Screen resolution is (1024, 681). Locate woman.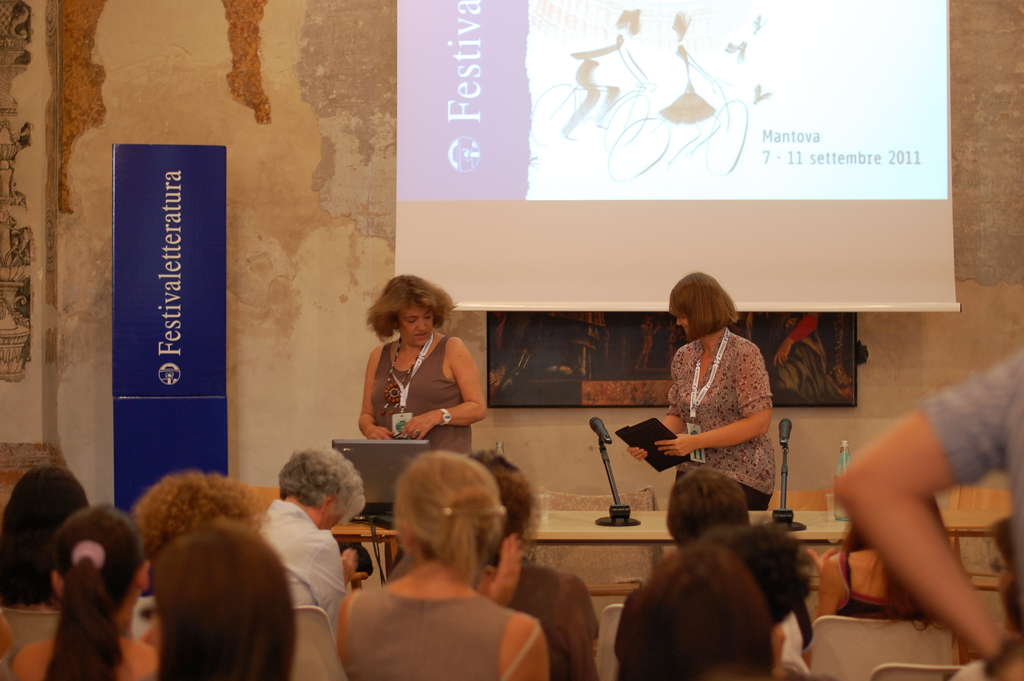
detection(154, 527, 297, 680).
